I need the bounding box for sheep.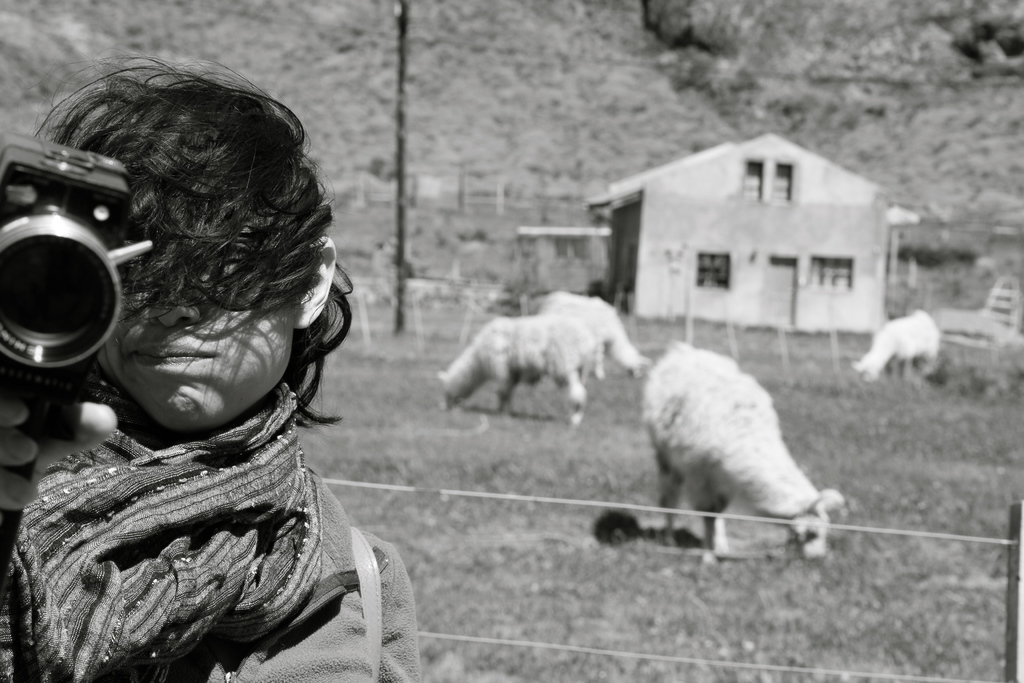
Here it is: box=[644, 334, 842, 568].
